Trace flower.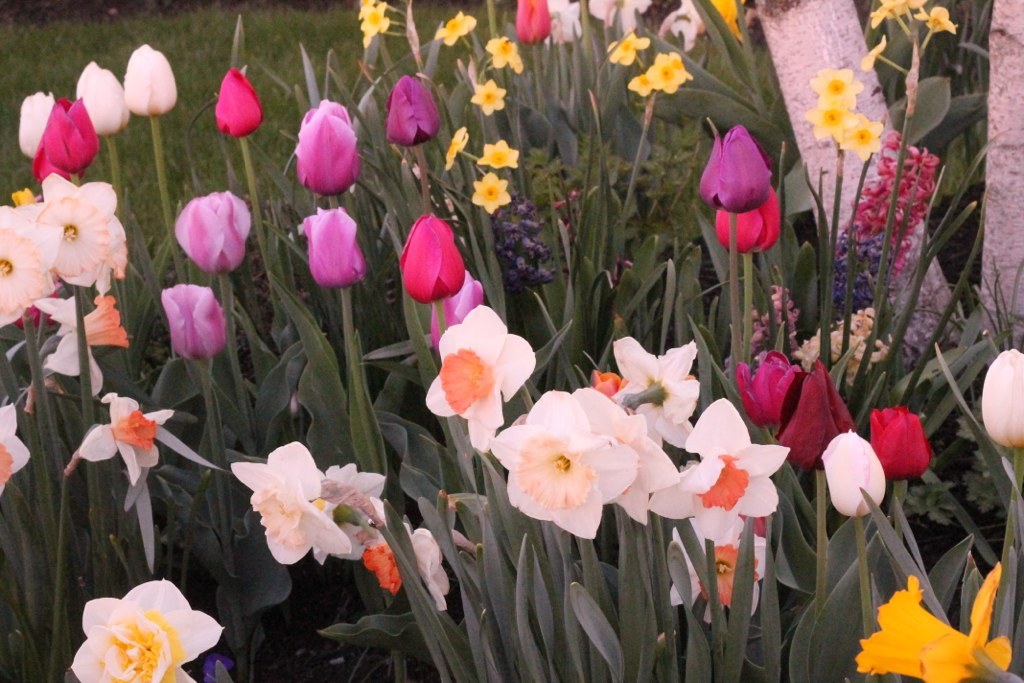
Traced to bbox=(436, 11, 477, 44).
